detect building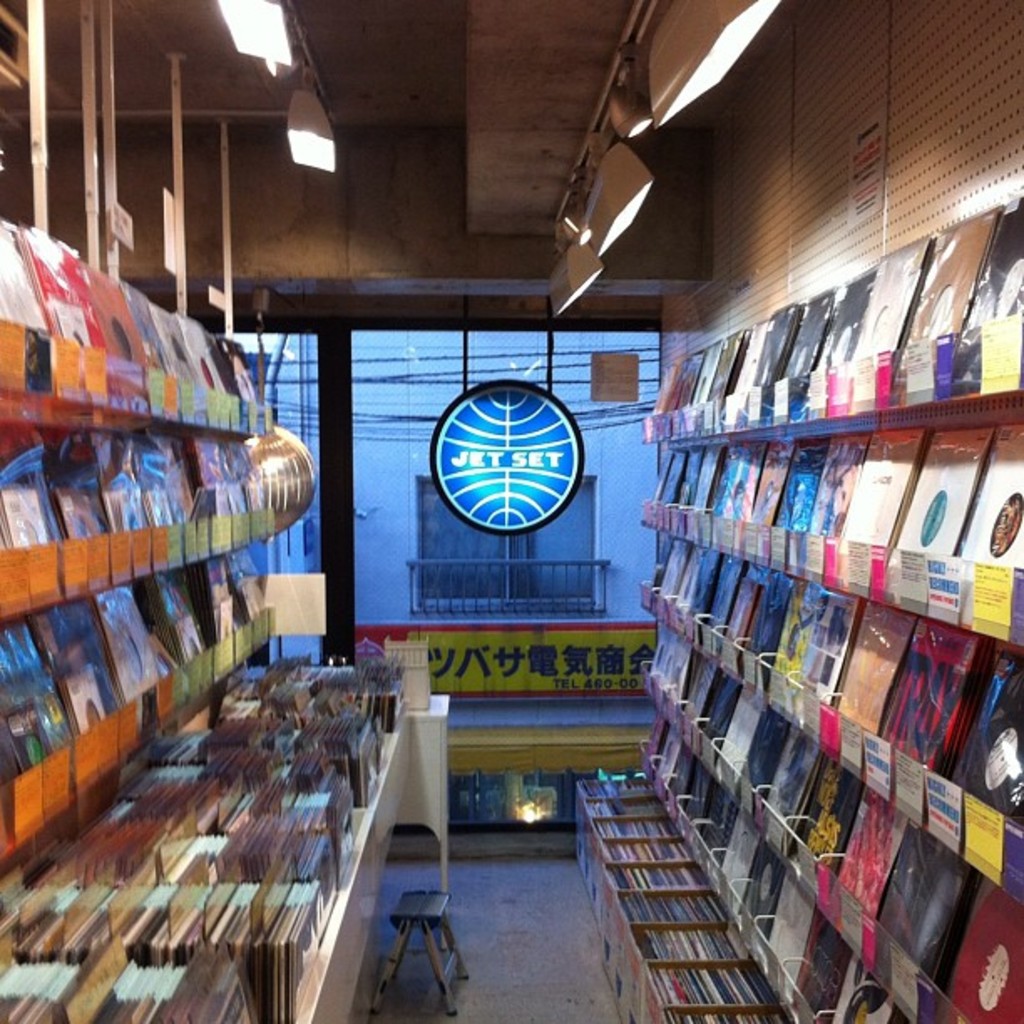
(258,331,659,818)
